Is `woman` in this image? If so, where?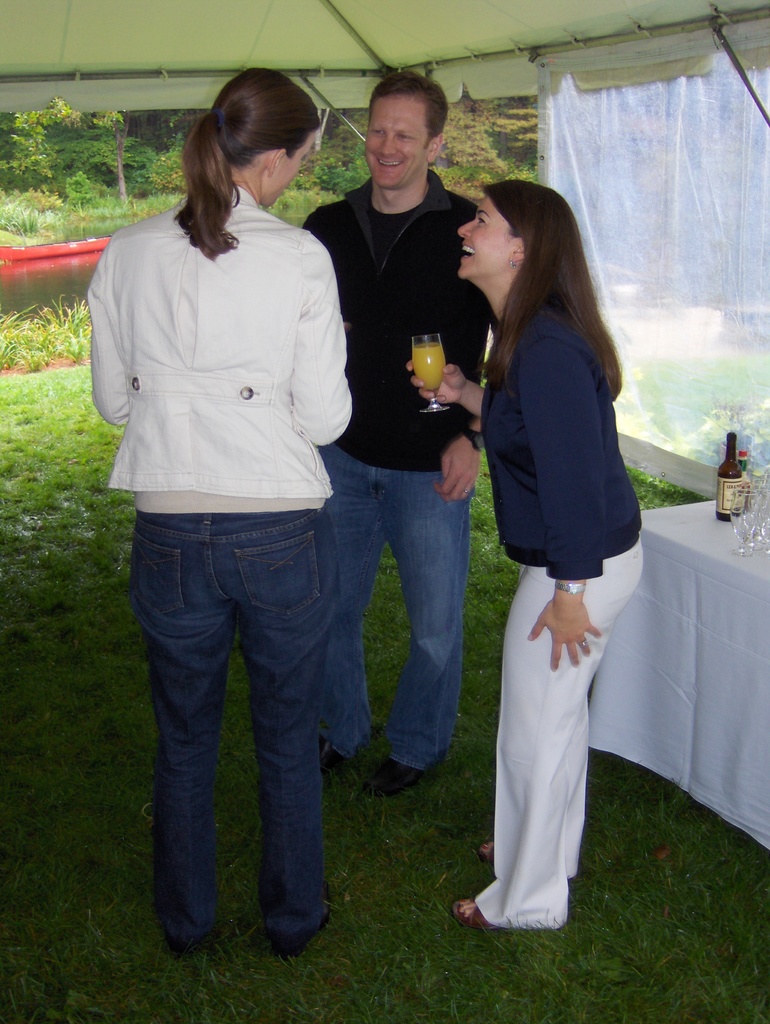
Yes, at bbox=[439, 170, 660, 899].
